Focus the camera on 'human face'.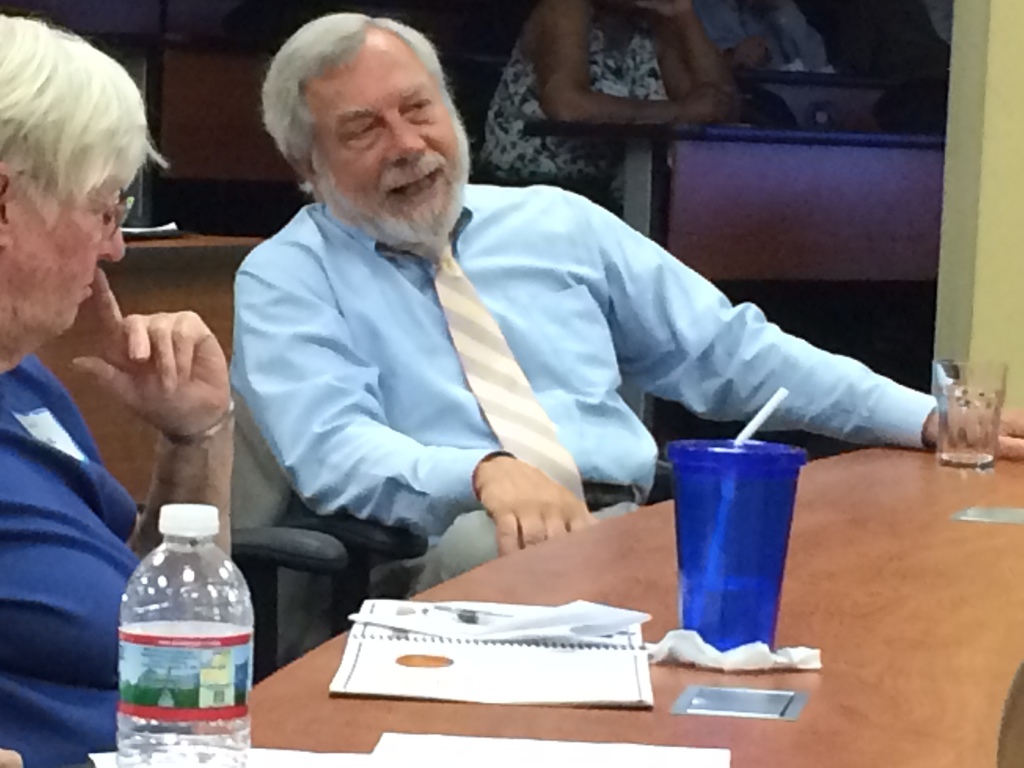
Focus region: (300,44,460,227).
